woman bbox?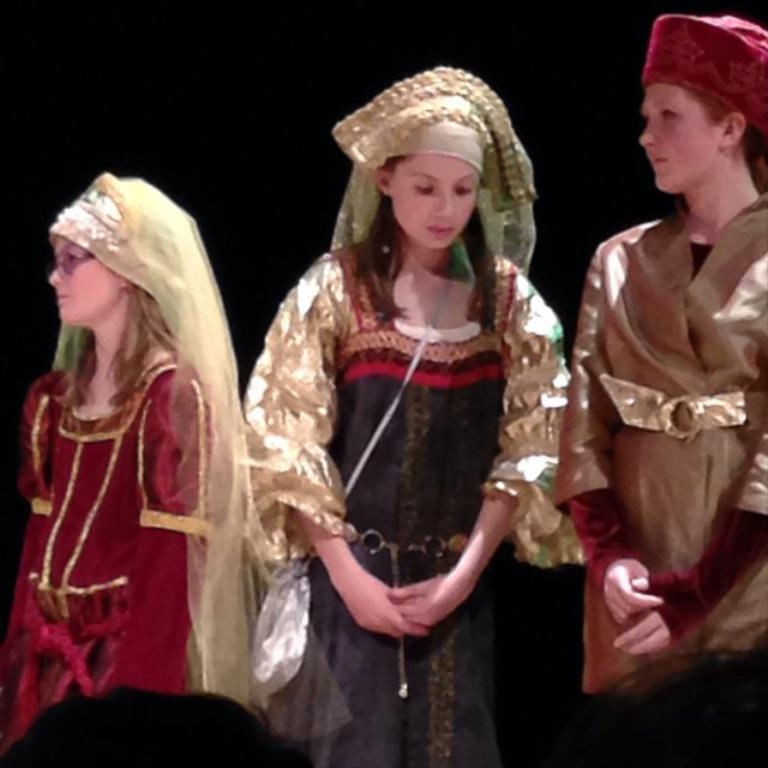
8, 152, 290, 746
